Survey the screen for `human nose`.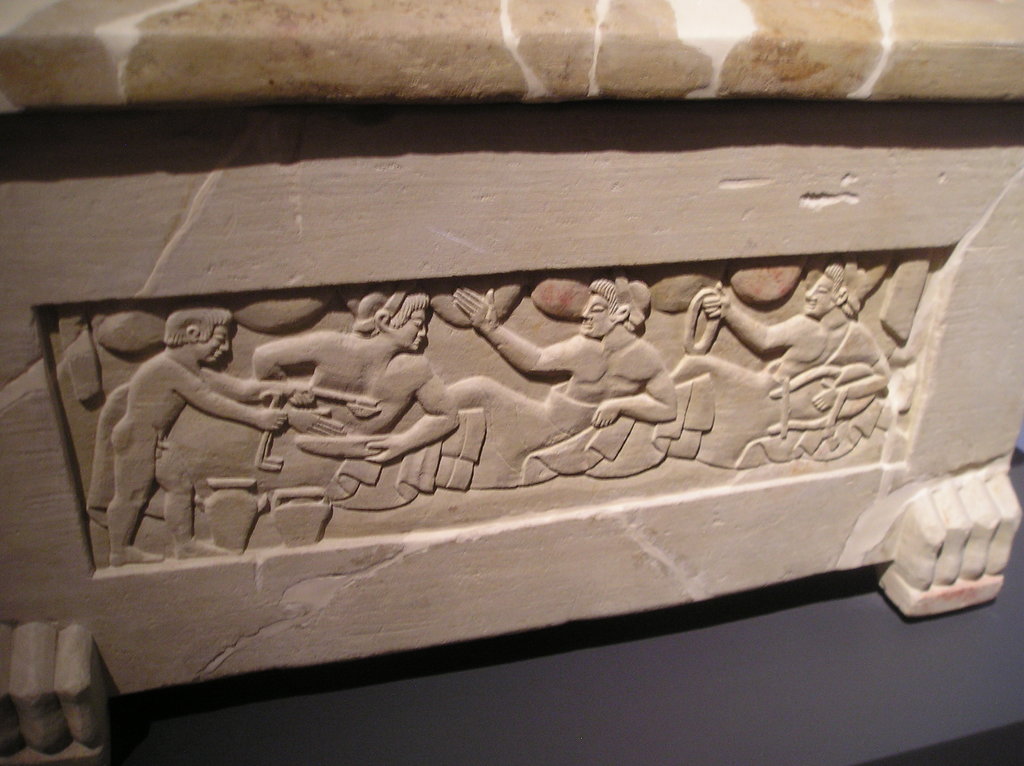
Survey found: pyautogui.locateOnScreen(226, 336, 234, 348).
